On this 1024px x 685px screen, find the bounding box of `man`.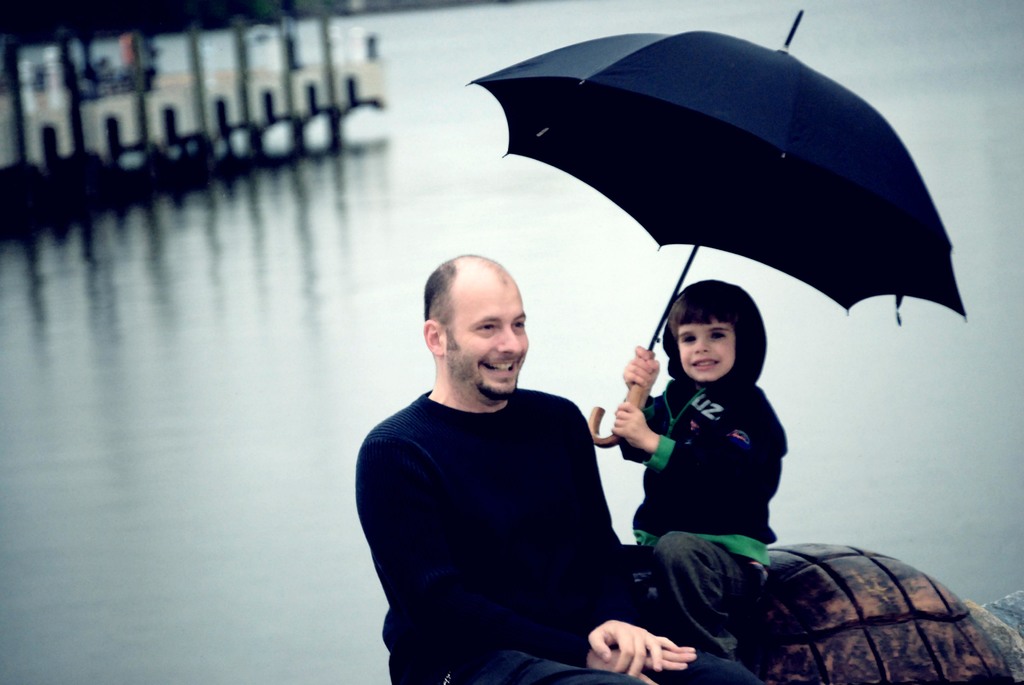
Bounding box: (x1=356, y1=251, x2=764, y2=684).
